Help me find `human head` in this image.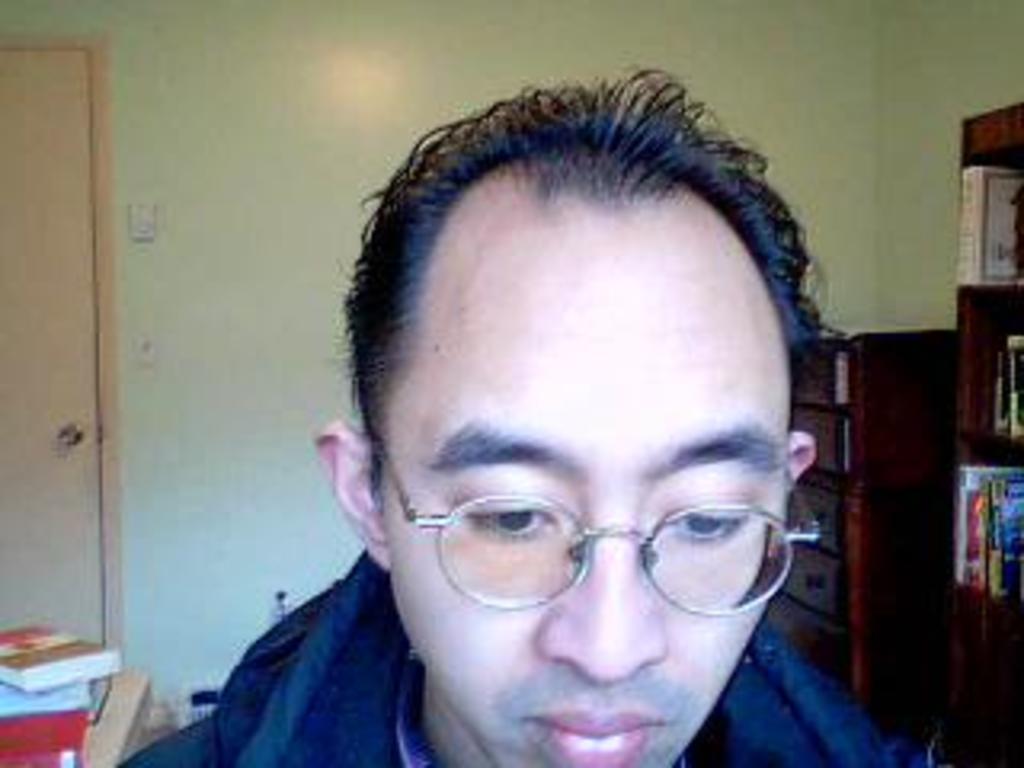
Found it: <bbox>339, 93, 803, 767</bbox>.
